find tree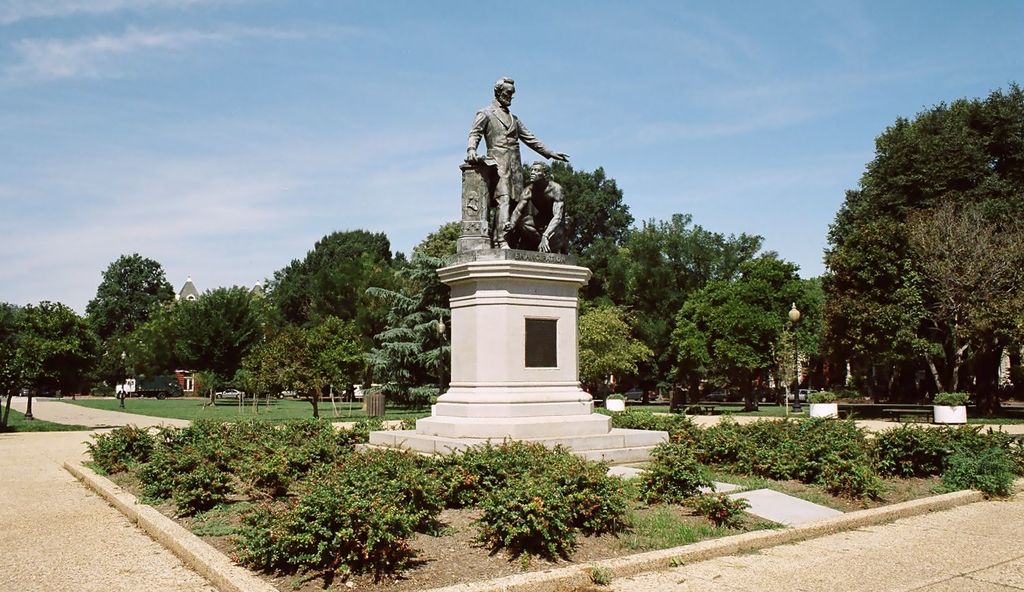
x1=0, y1=296, x2=122, y2=405
